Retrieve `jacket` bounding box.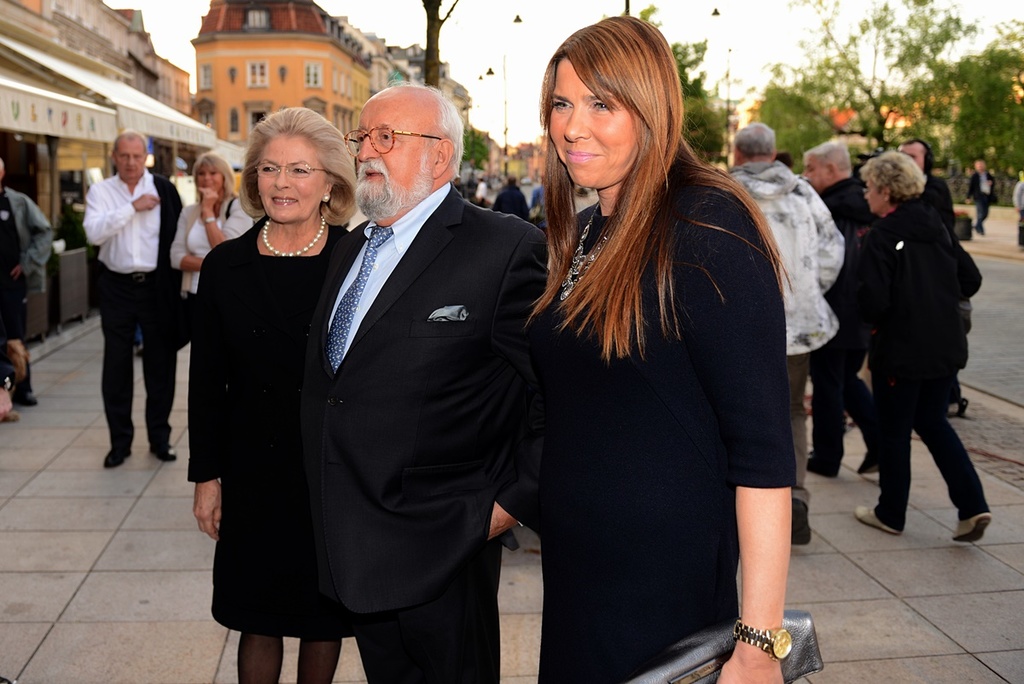
Bounding box: {"left": 870, "top": 195, "right": 981, "bottom": 392}.
